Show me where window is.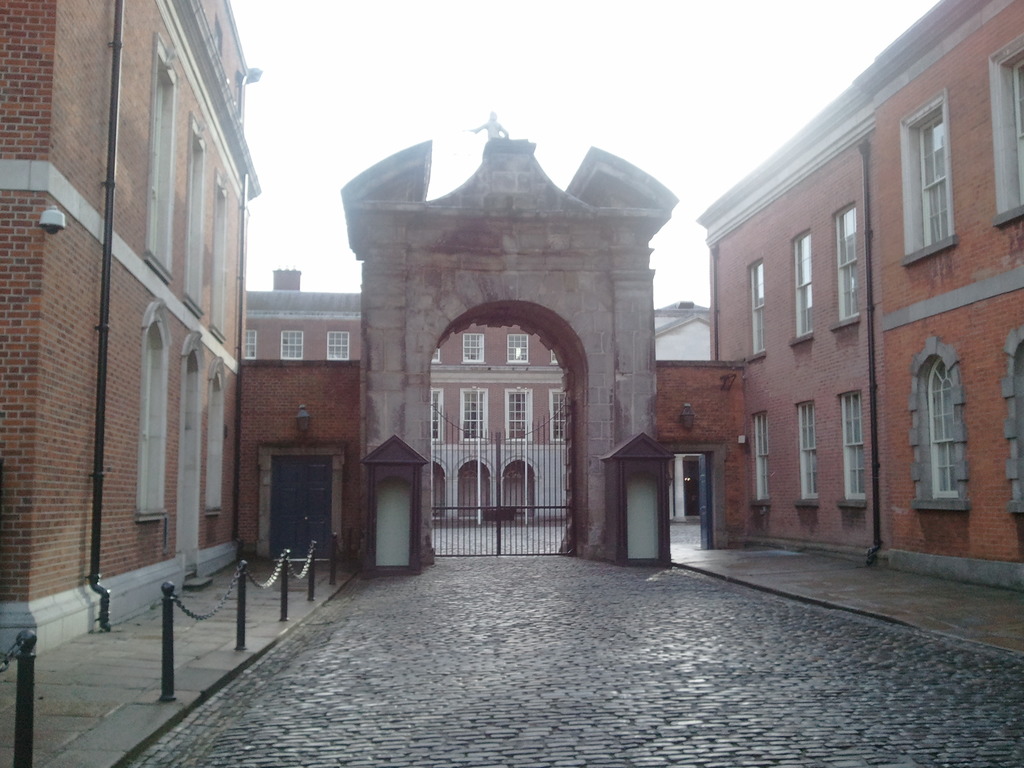
window is at (x1=327, y1=330, x2=348, y2=360).
